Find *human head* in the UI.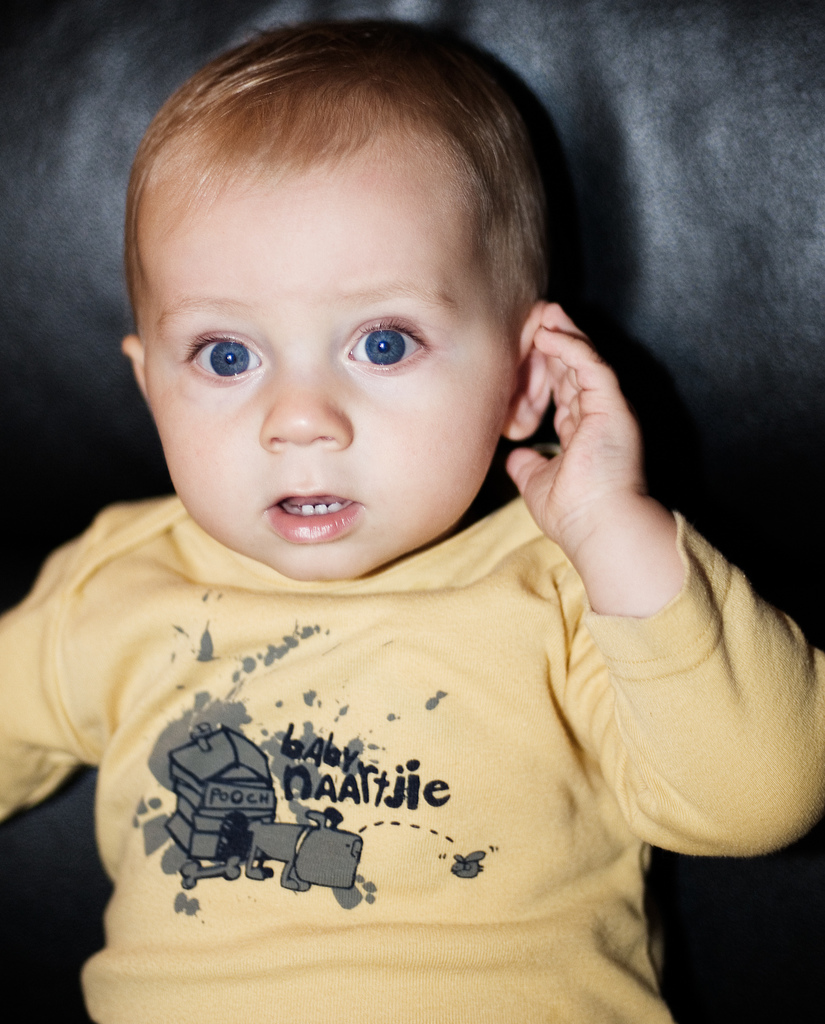
UI element at 111:11:584:557.
